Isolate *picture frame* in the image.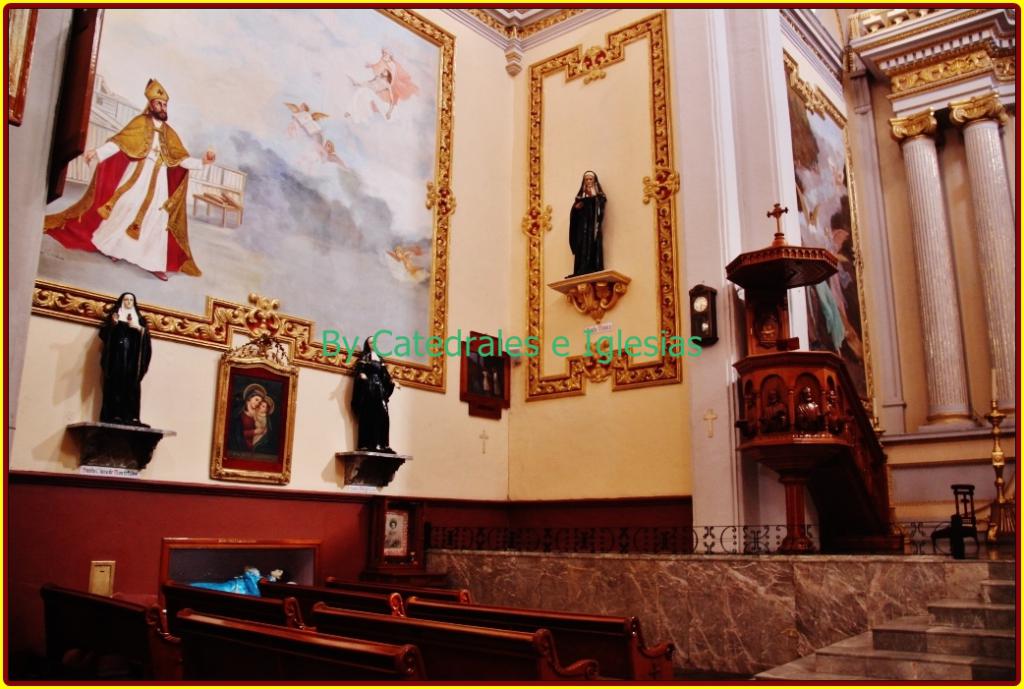
Isolated region: <region>88, 556, 117, 601</region>.
